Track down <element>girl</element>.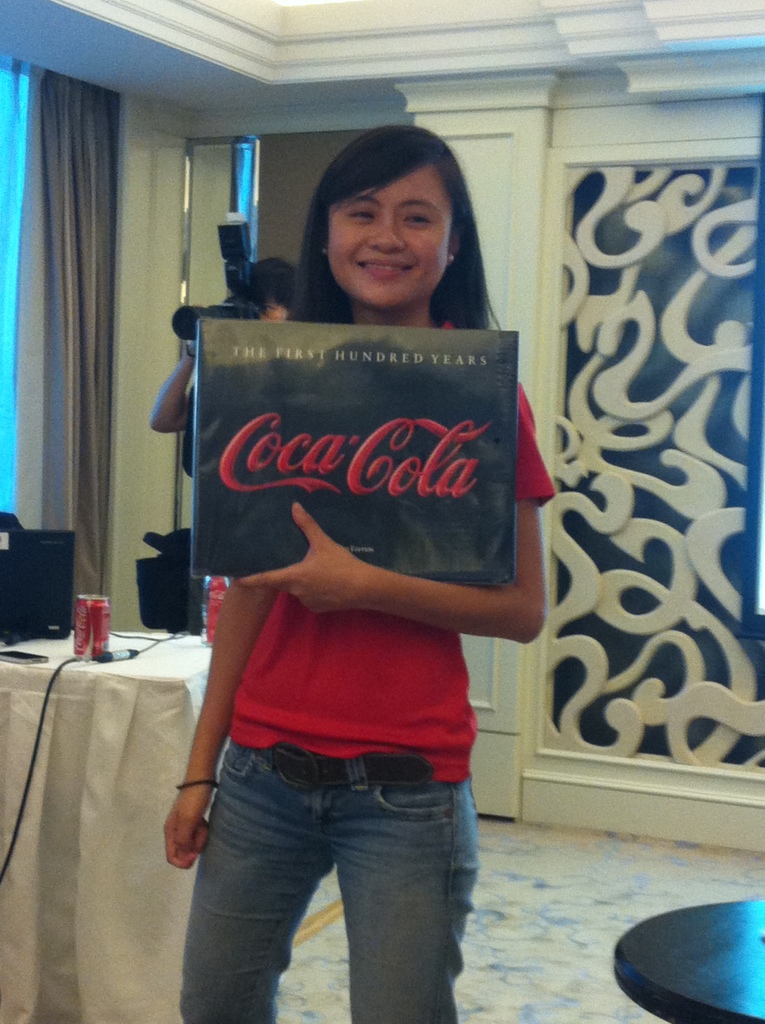
Tracked to BBox(161, 122, 574, 1023).
